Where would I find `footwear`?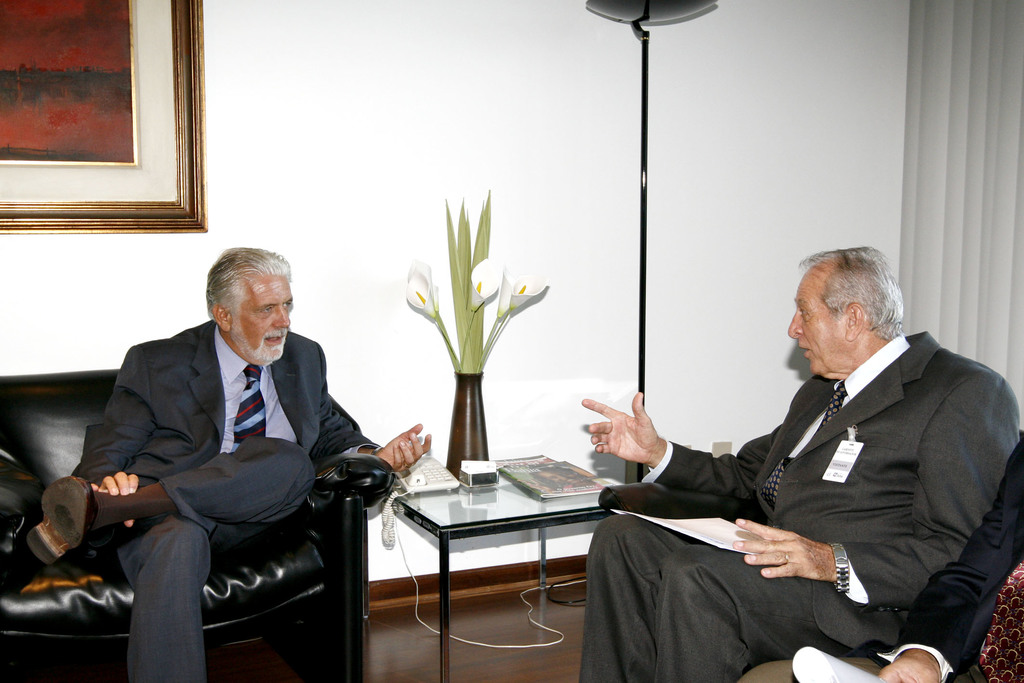
At (22,473,93,568).
